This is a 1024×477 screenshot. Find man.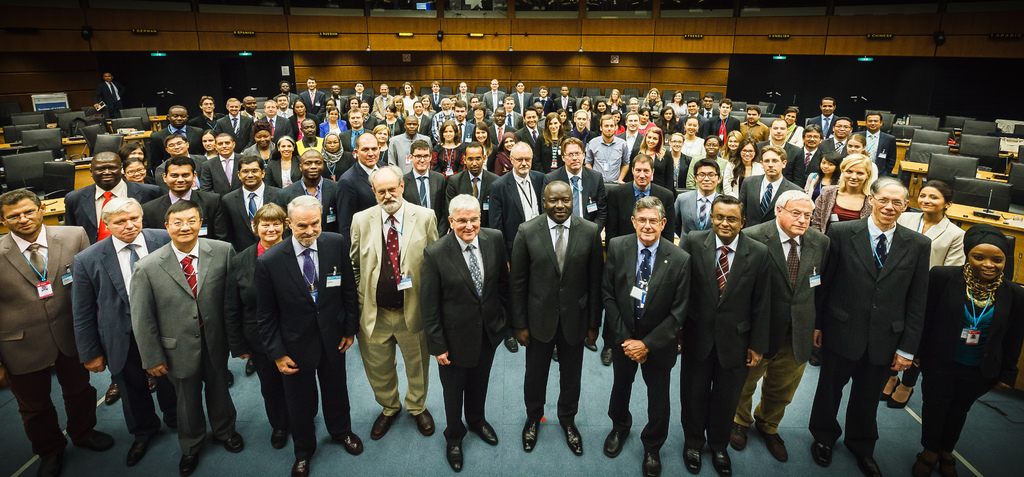
Bounding box: 428/81/447/112.
